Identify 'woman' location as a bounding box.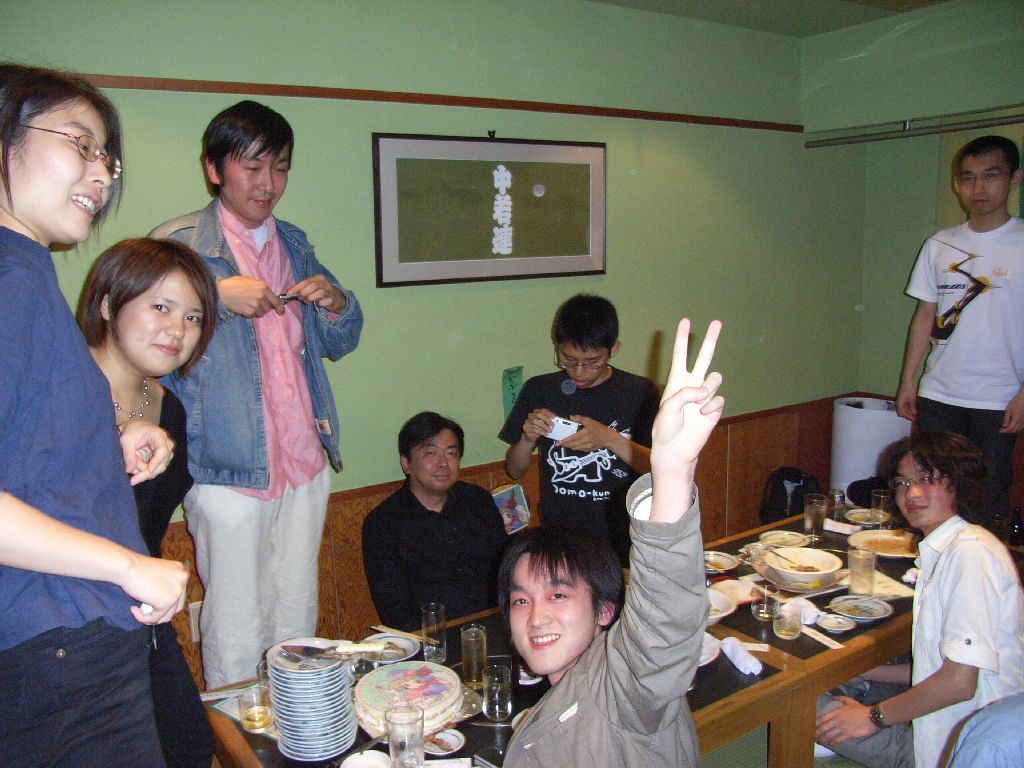
x1=61 y1=221 x2=230 y2=767.
